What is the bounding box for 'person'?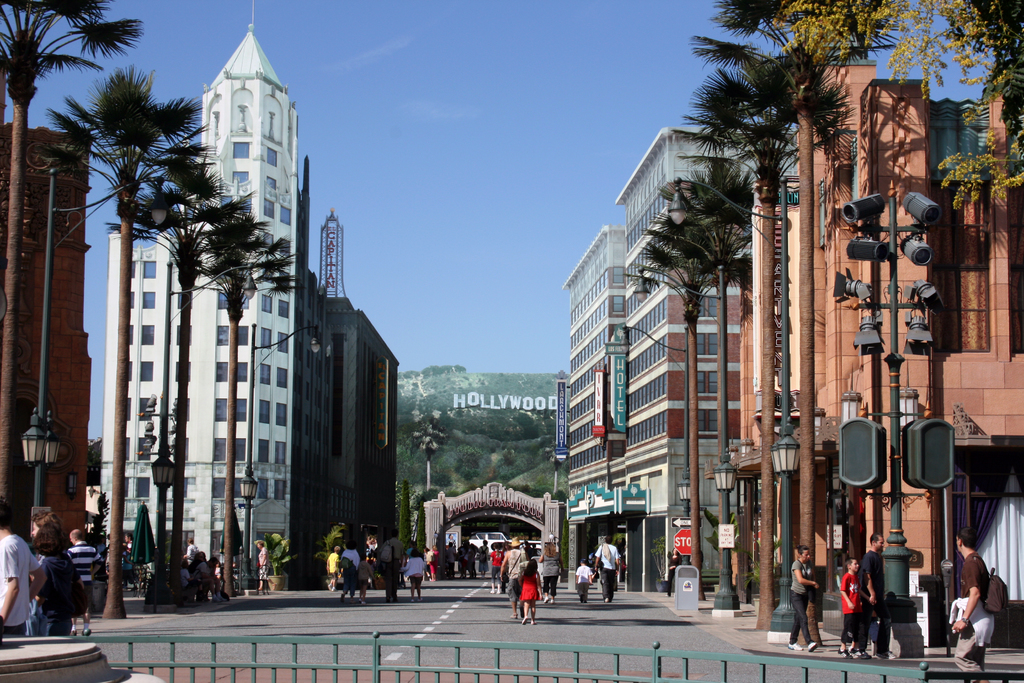
bbox=(252, 538, 276, 595).
